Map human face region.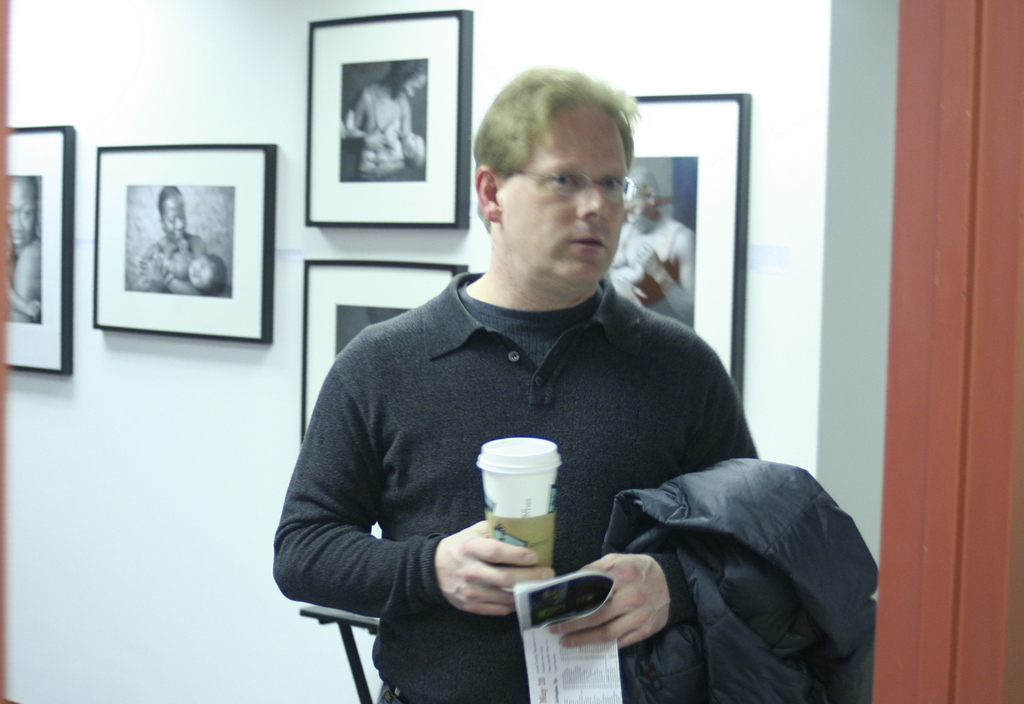
Mapped to 161, 197, 184, 246.
